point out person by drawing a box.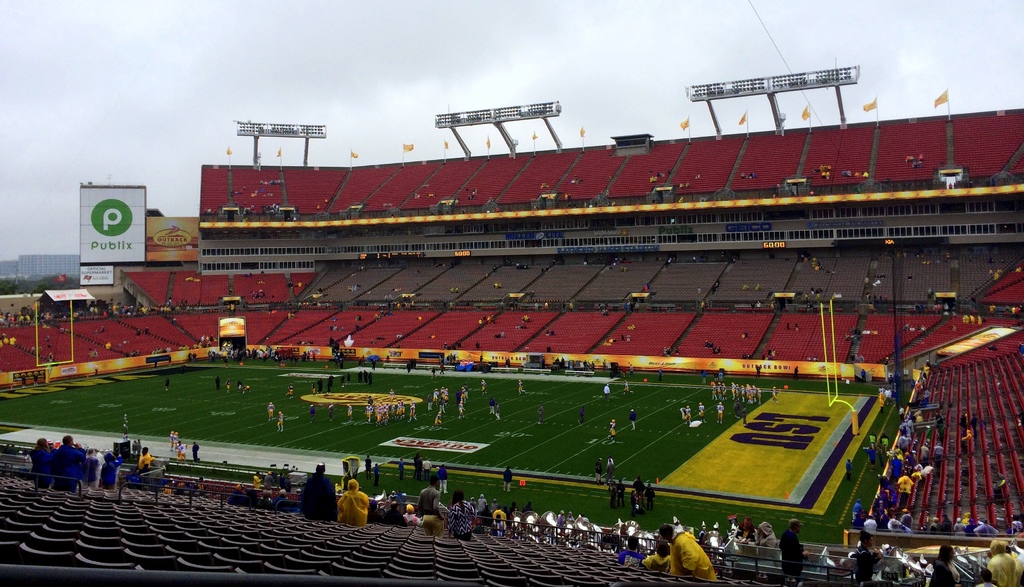
x1=349, y1=376, x2=353, y2=383.
